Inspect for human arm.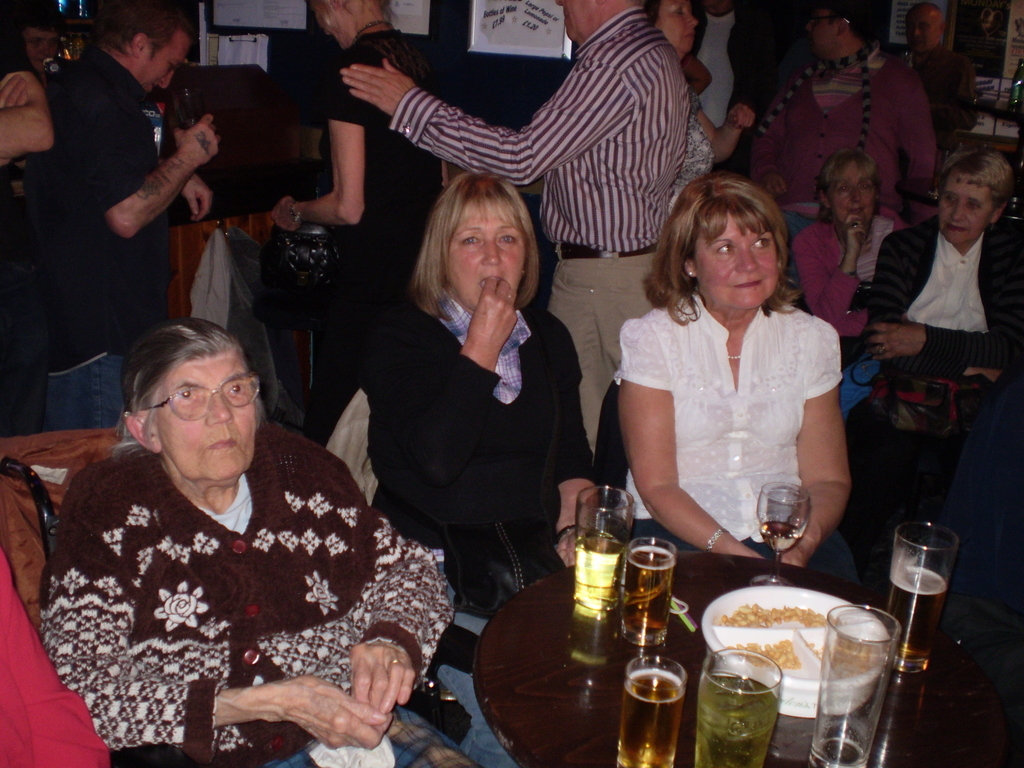
Inspection: Rect(682, 74, 756, 164).
